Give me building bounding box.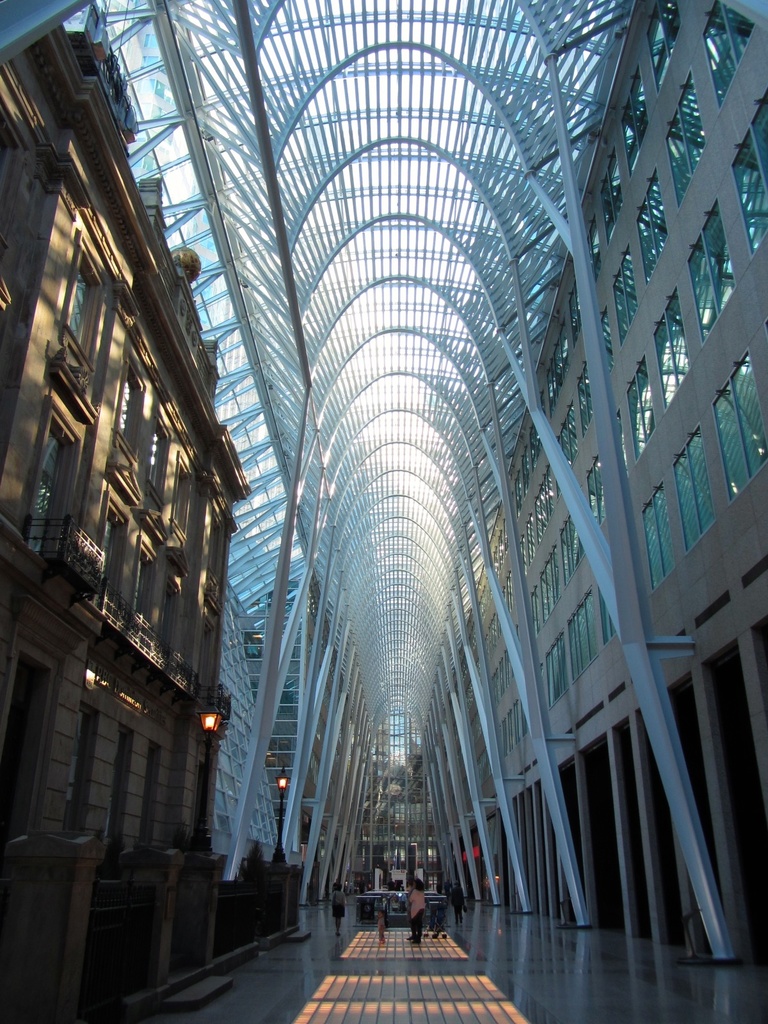
<box>92,0,767,1023</box>.
